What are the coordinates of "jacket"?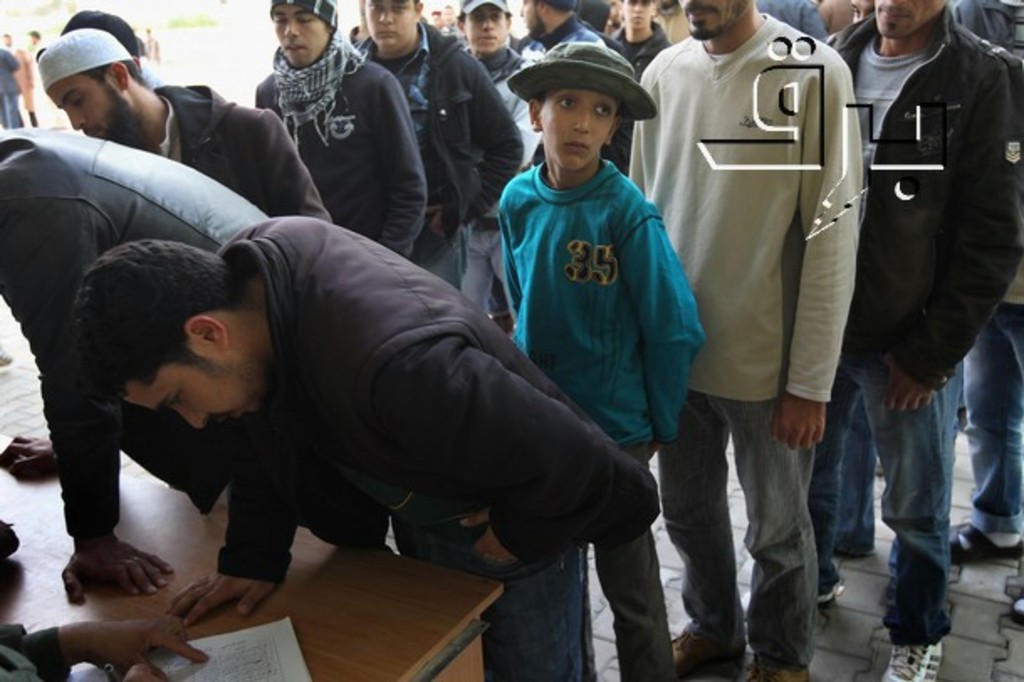
Rect(149, 79, 331, 225).
